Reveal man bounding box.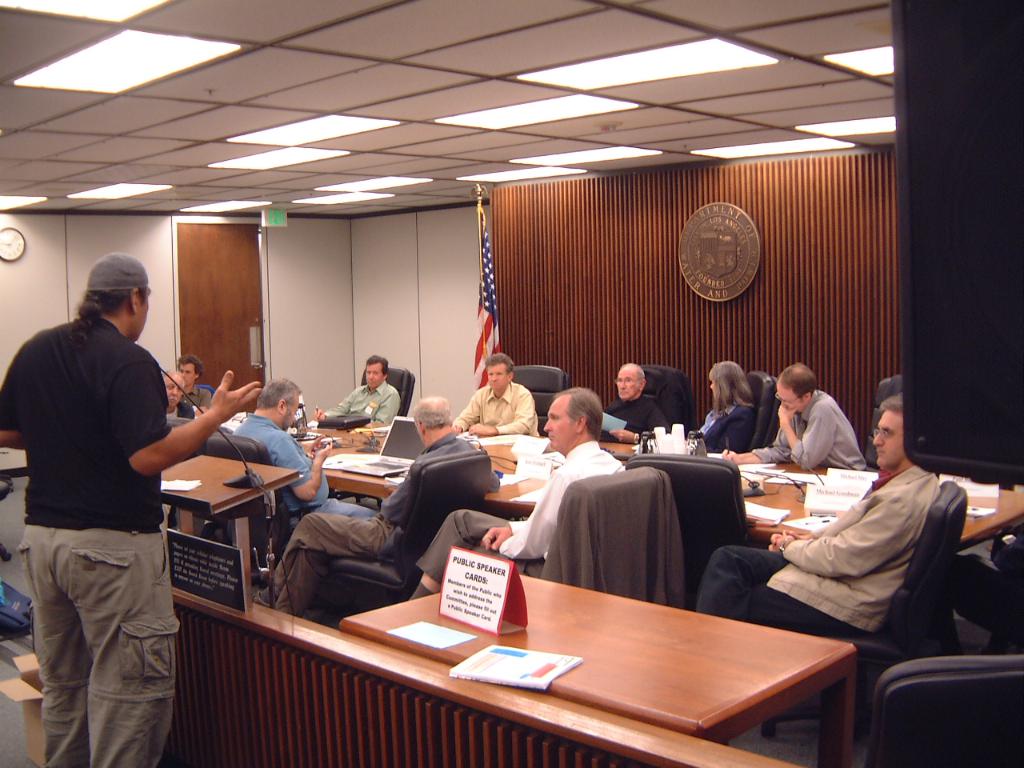
Revealed: left=312, top=356, right=397, bottom=427.
